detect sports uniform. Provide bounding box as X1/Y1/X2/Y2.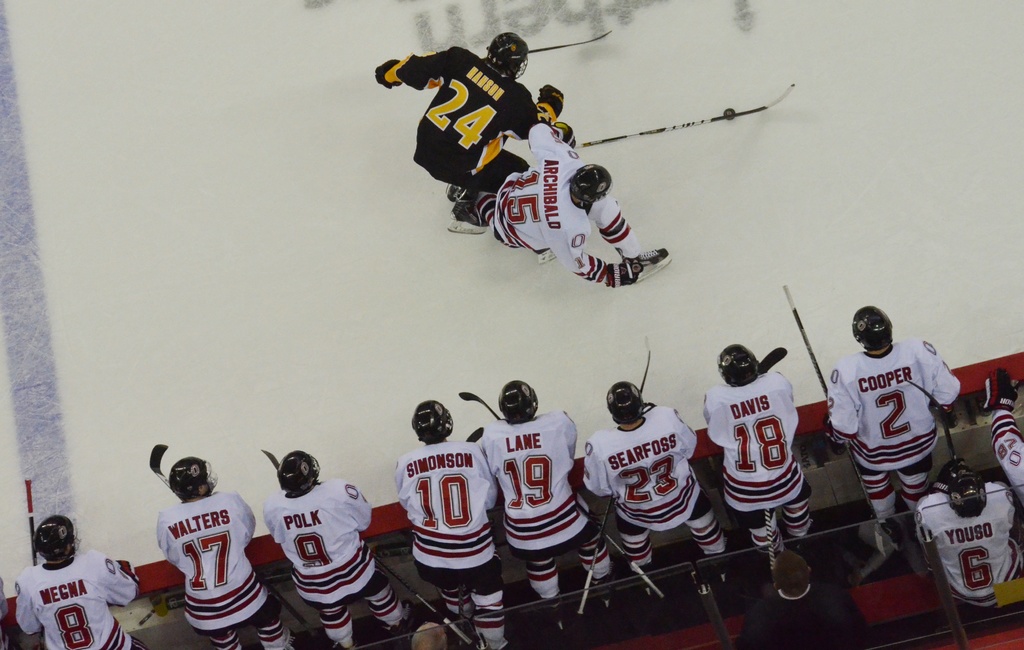
378/44/559/237.
